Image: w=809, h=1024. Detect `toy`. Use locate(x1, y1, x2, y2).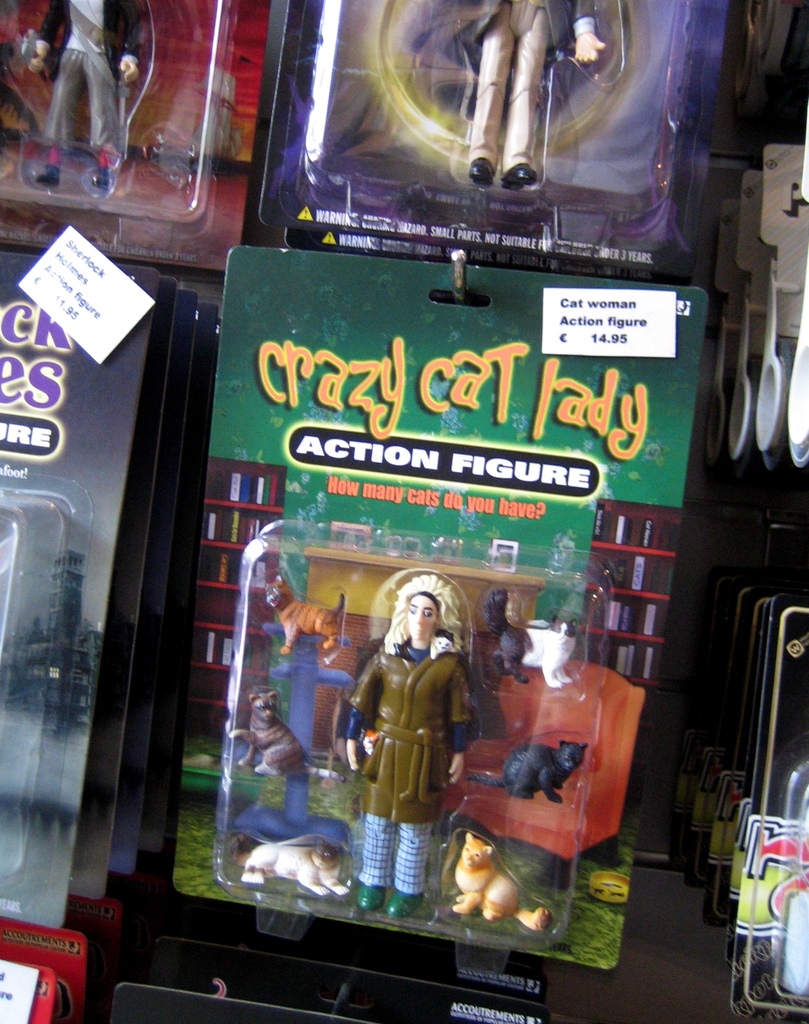
locate(335, 577, 480, 918).
